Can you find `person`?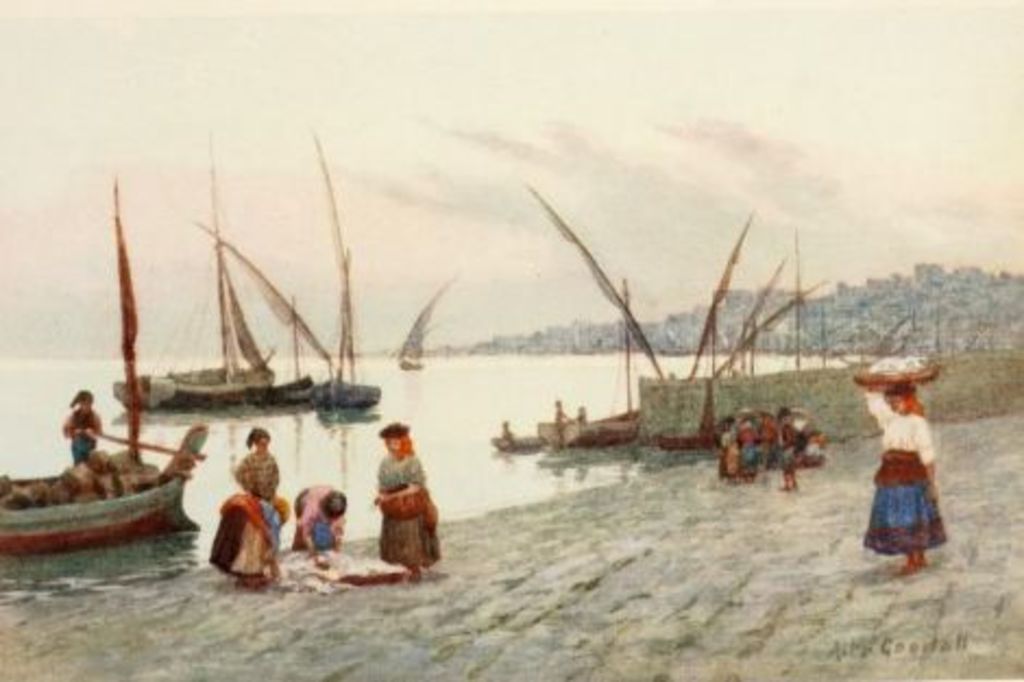
Yes, bounding box: BBox(292, 486, 353, 556).
